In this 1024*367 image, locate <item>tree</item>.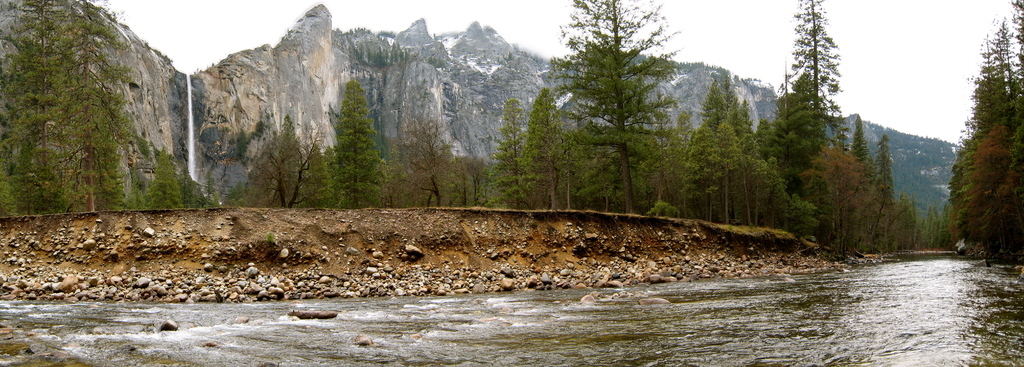
Bounding box: {"left": 634, "top": 53, "right": 731, "bottom": 74}.
